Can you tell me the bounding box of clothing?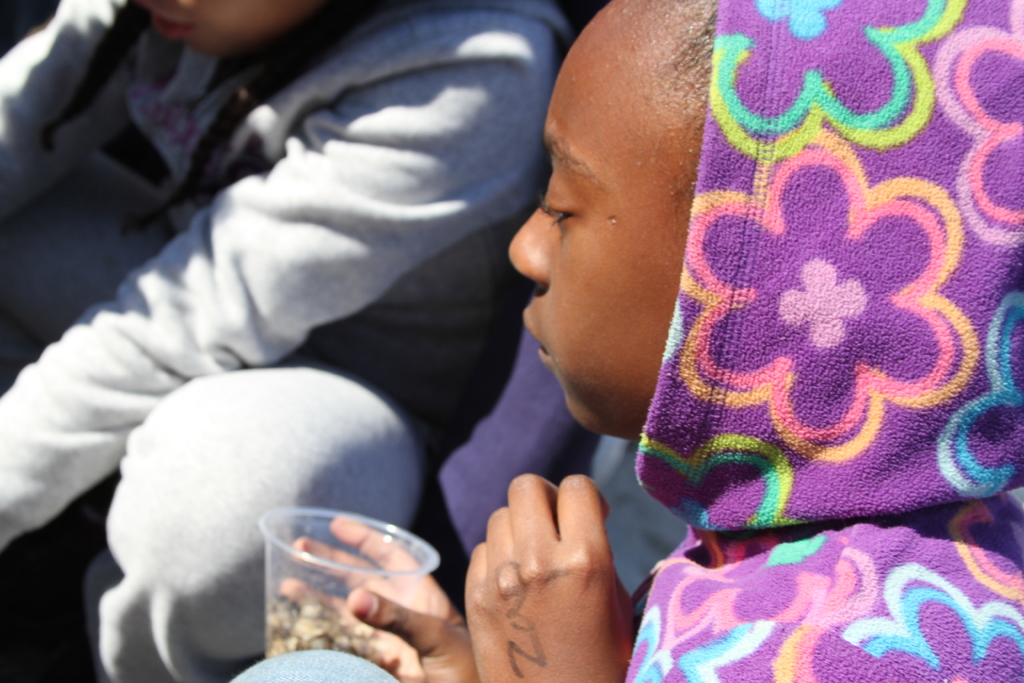
<box>232,0,1023,682</box>.
